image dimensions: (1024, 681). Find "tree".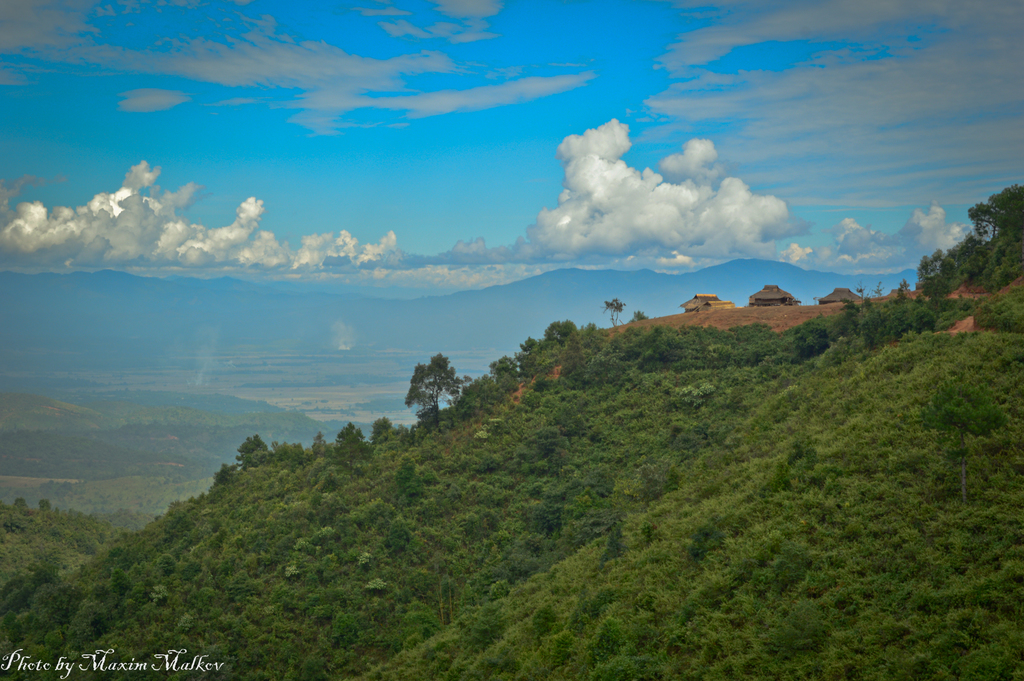
bbox=(602, 298, 627, 331).
